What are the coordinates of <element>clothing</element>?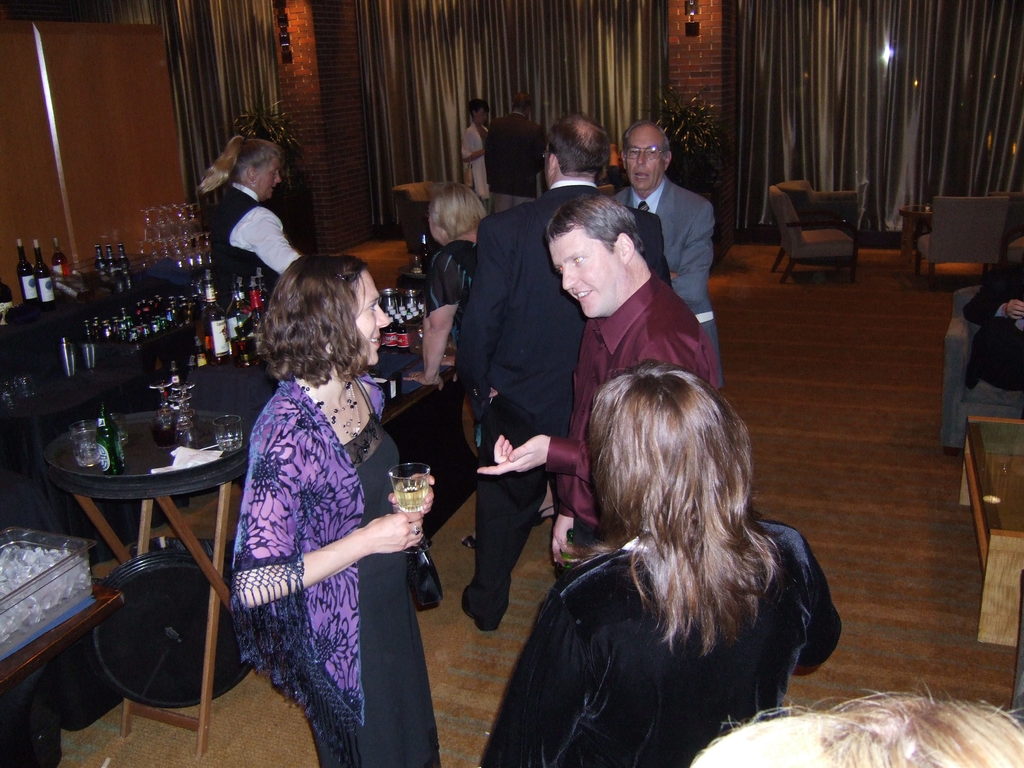
bbox=[496, 543, 844, 755].
